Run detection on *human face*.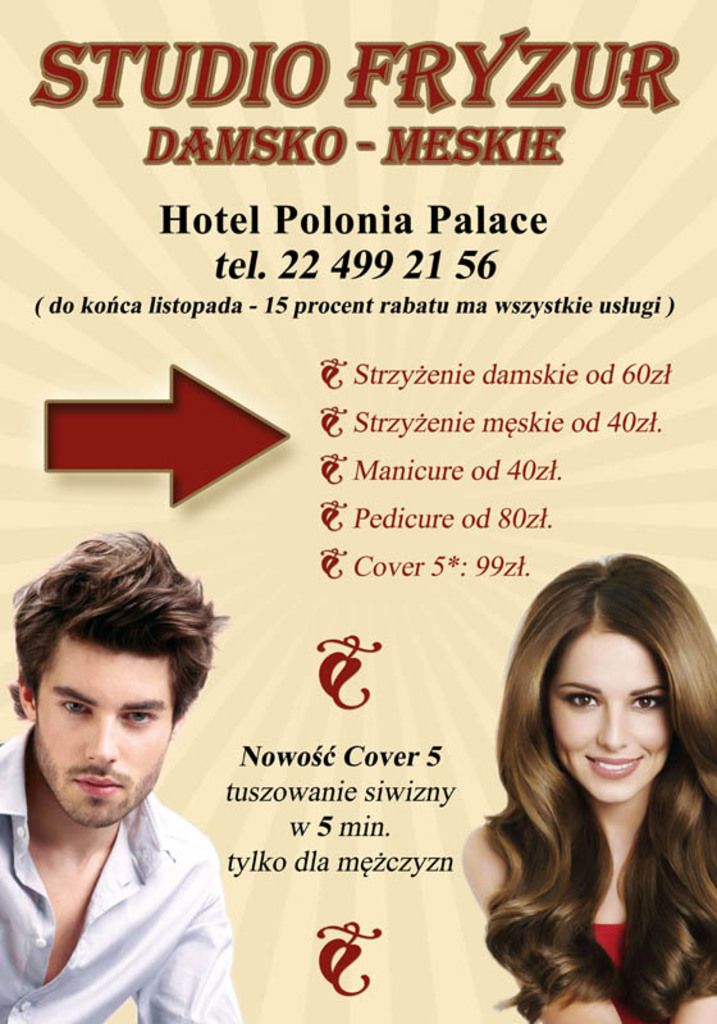
Result: Rect(551, 630, 666, 791).
